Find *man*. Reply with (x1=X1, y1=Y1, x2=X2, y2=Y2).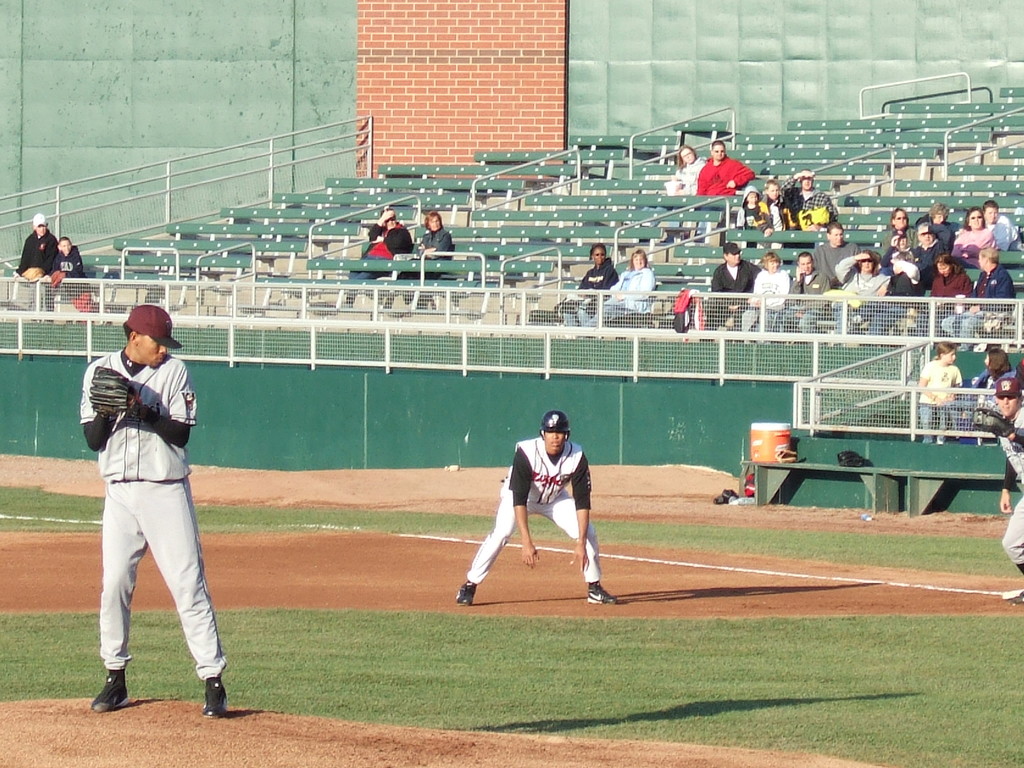
(x1=974, y1=197, x2=1018, y2=254).
